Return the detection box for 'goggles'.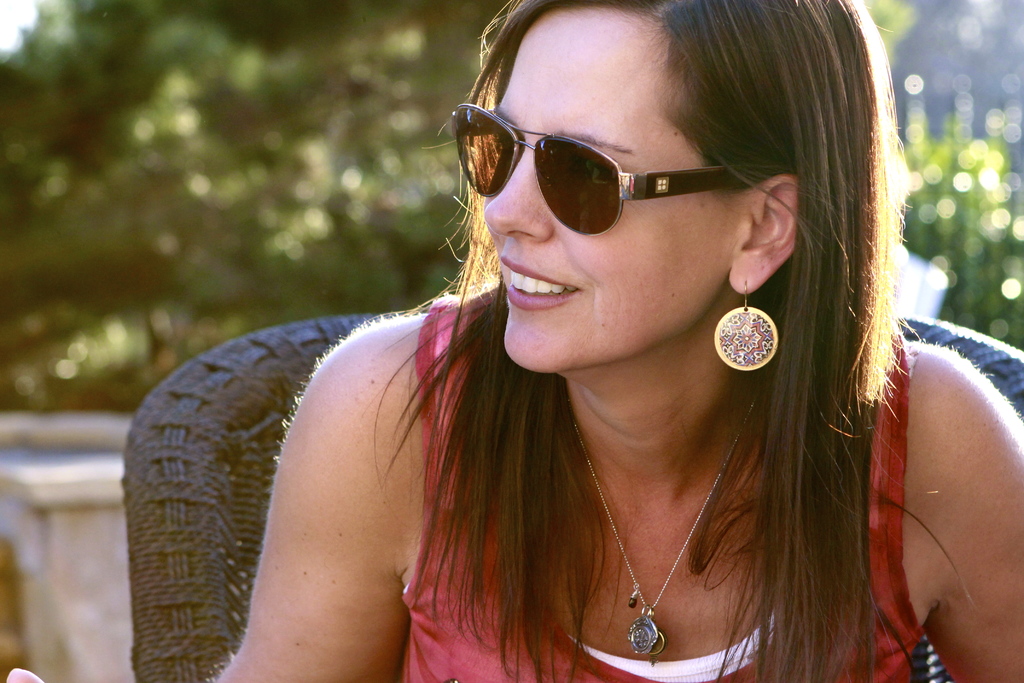
rect(442, 89, 819, 231).
